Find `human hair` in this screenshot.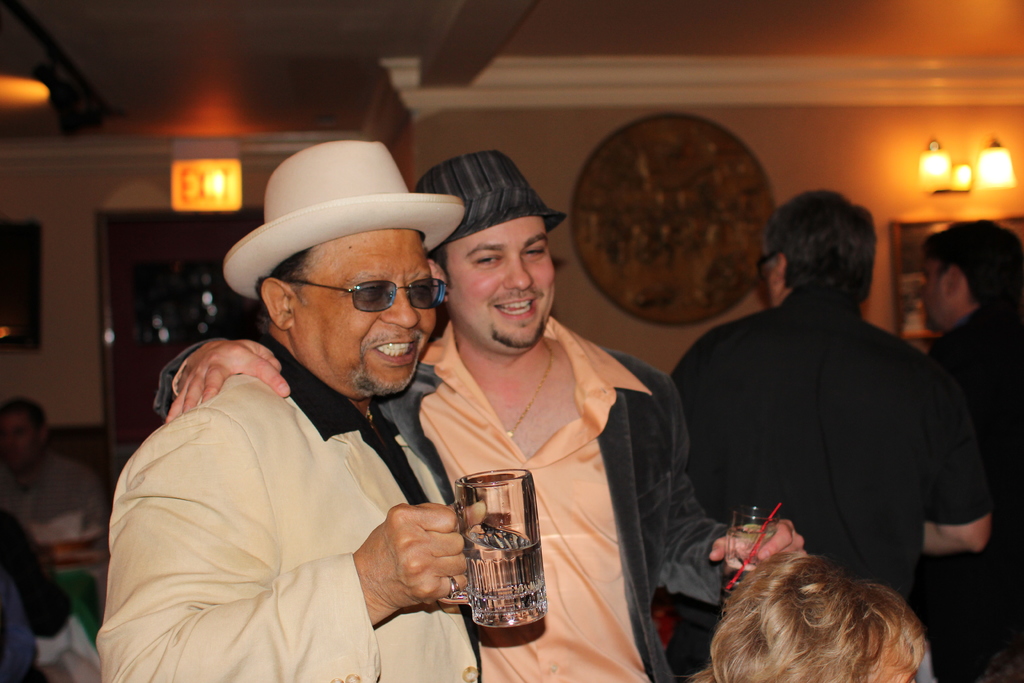
The bounding box for `human hair` is 758/188/876/320.
